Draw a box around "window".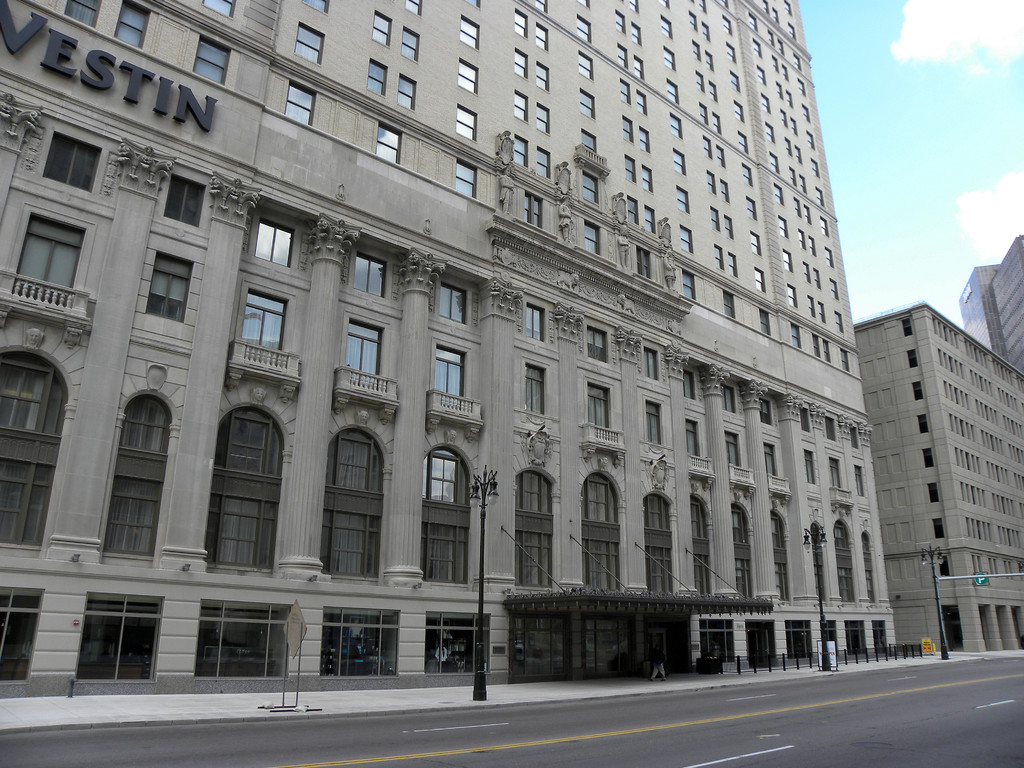
detection(721, 387, 737, 413).
